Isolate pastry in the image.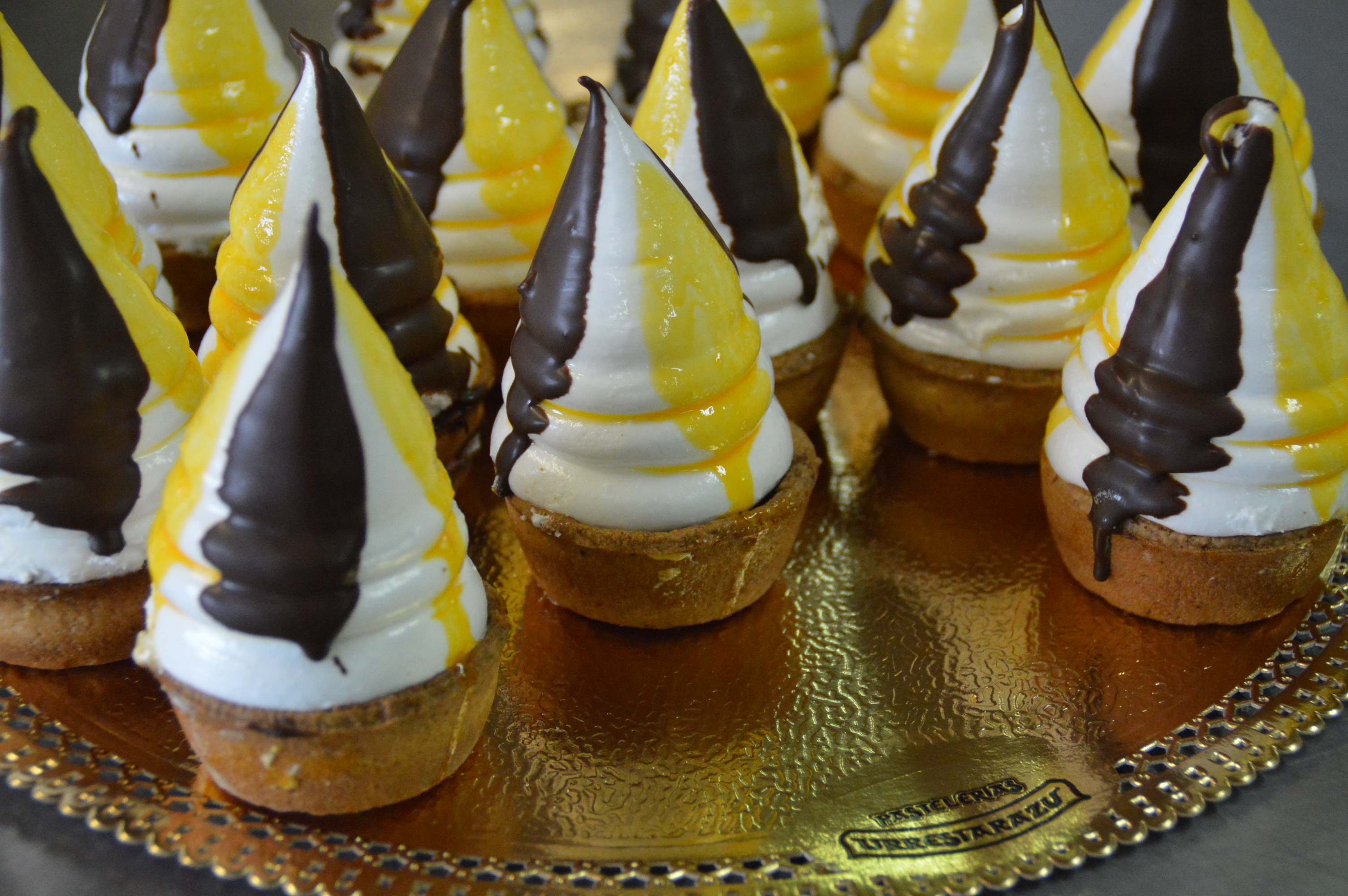
Isolated region: x1=479 y1=0 x2=591 y2=99.
